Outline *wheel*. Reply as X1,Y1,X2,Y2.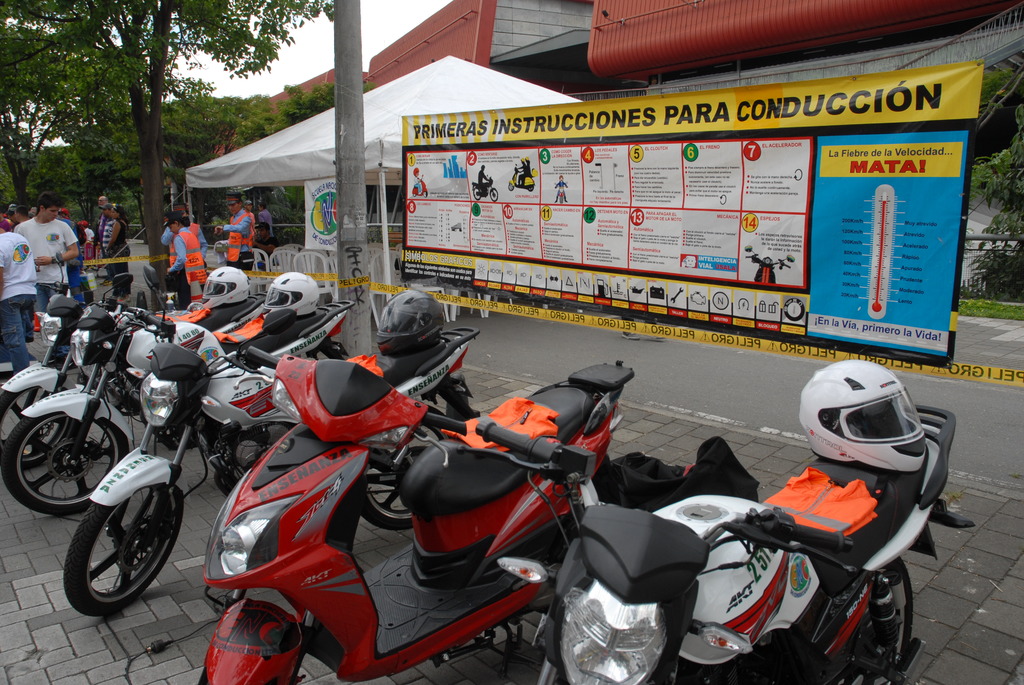
527,186,534,194.
